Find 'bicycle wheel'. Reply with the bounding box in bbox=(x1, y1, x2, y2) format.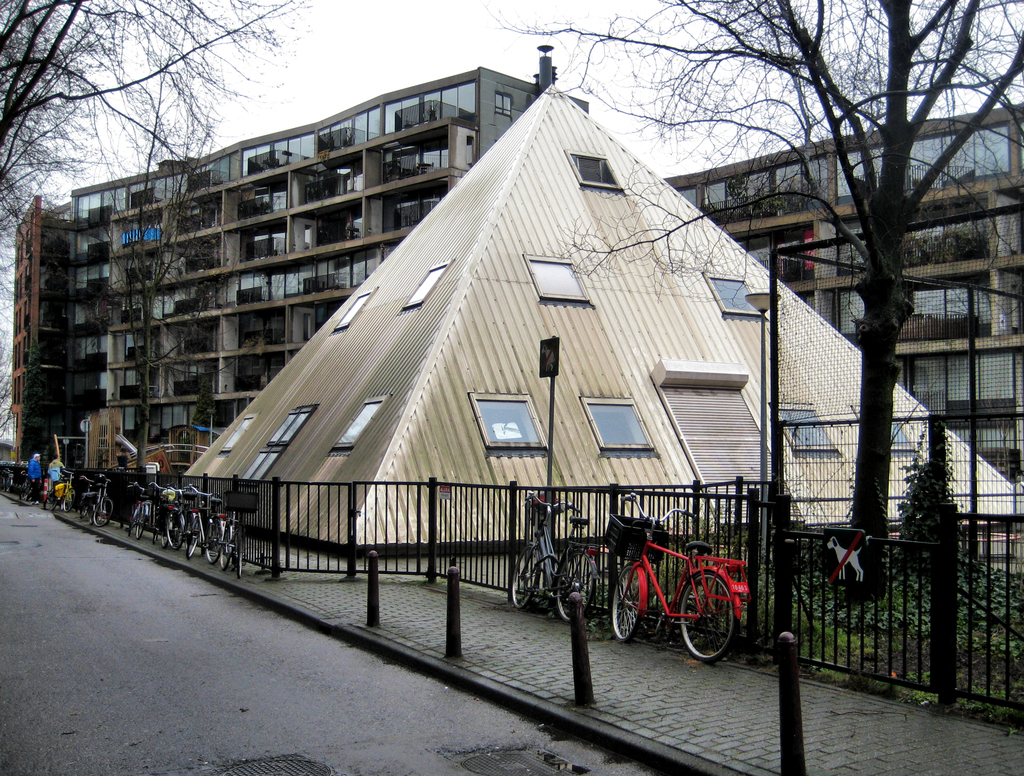
bbox=(46, 491, 56, 513).
